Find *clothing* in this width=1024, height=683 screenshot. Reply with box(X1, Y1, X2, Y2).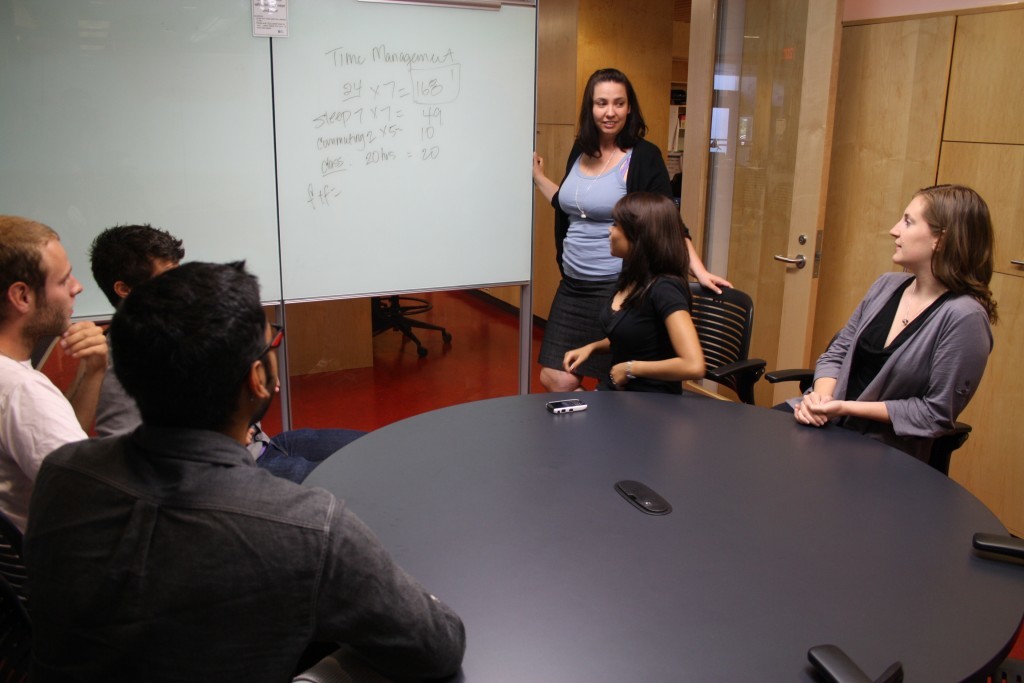
box(821, 227, 994, 464).
